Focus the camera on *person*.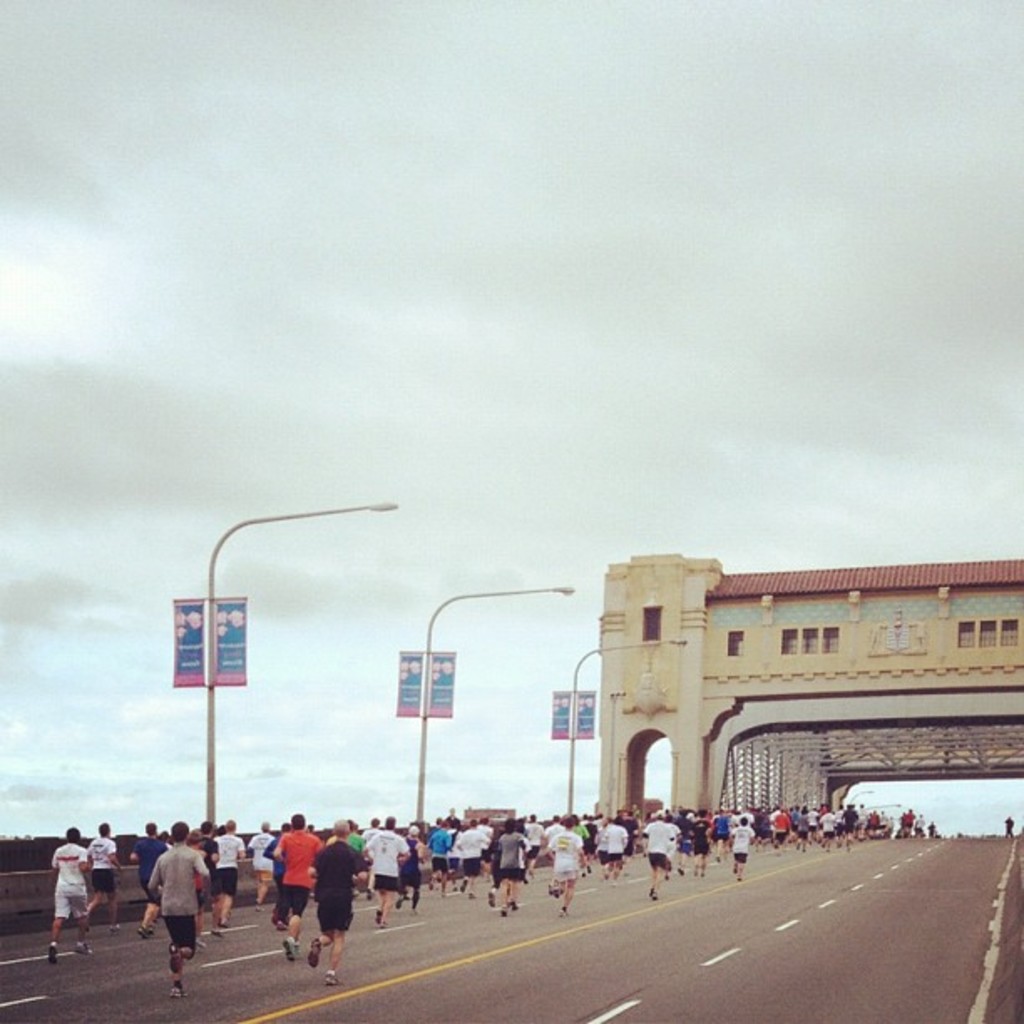
Focus region: <box>87,822,119,929</box>.
